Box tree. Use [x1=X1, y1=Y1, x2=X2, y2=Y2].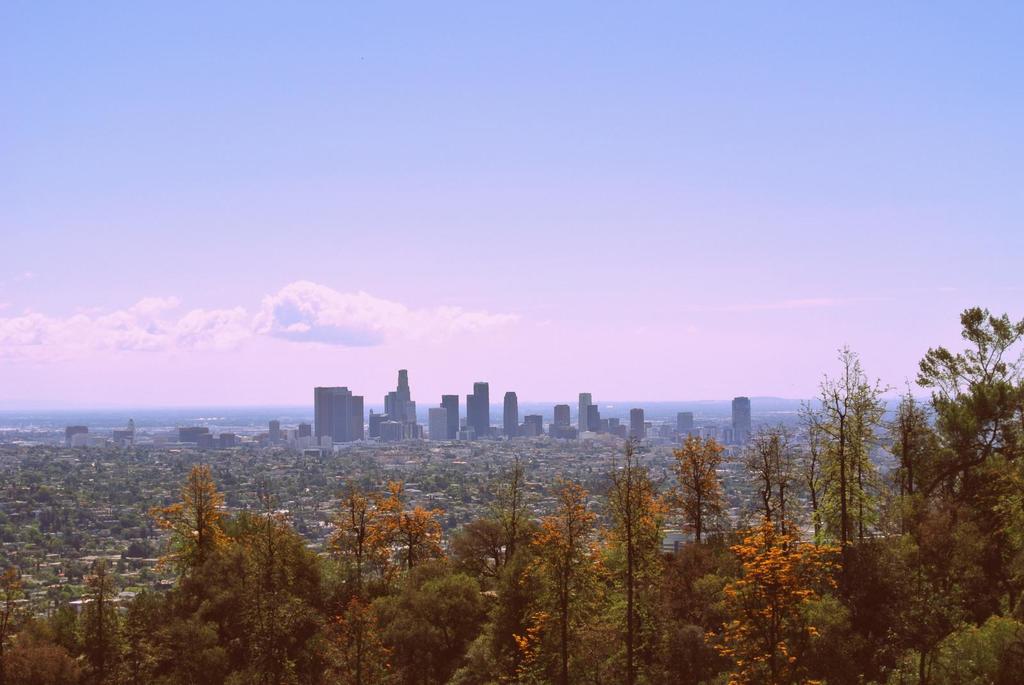
[x1=0, y1=633, x2=88, y2=684].
